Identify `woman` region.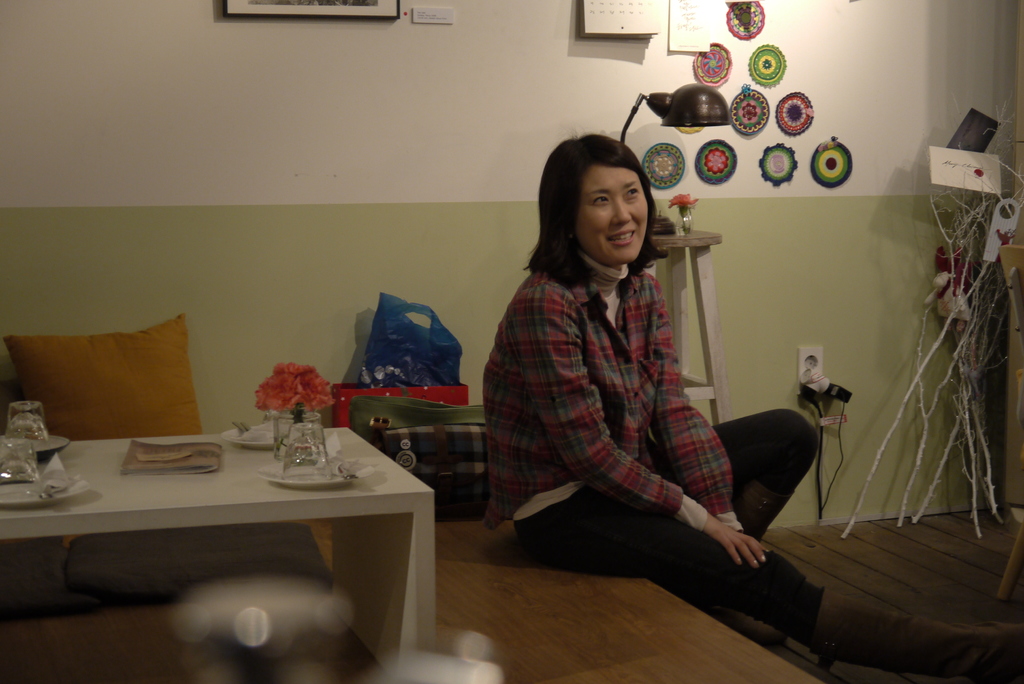
Region: rect(479, 124, 1020, 683).
